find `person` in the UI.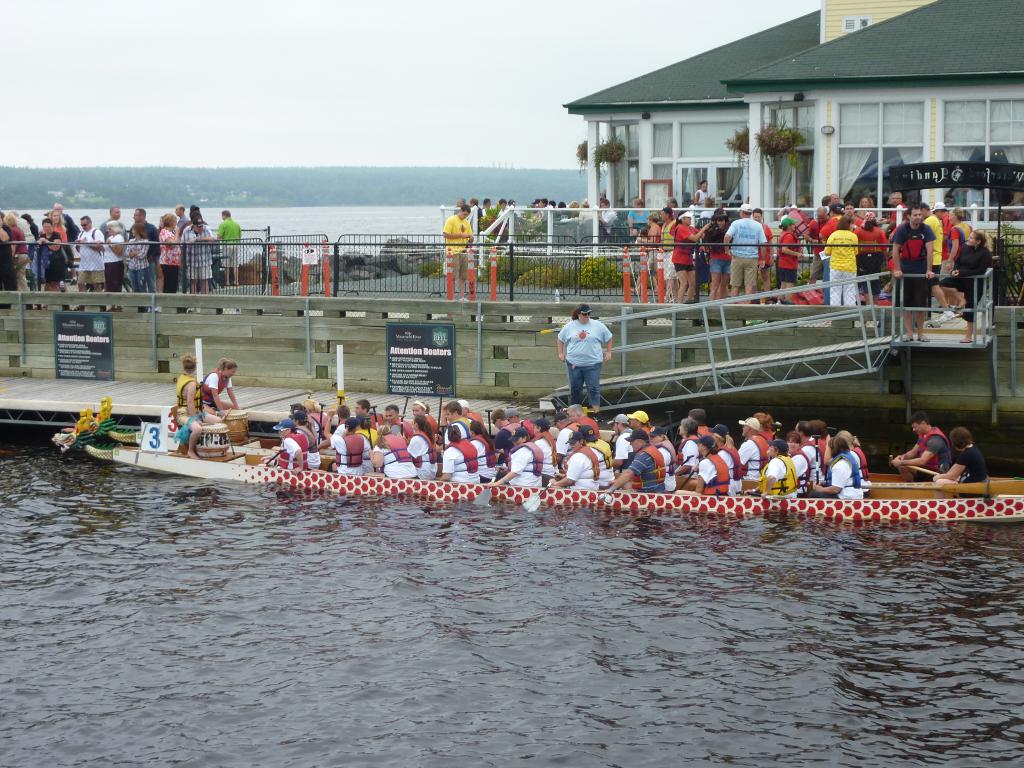
UI element at [x1=634, y1=228, x2=657, y2=300].
